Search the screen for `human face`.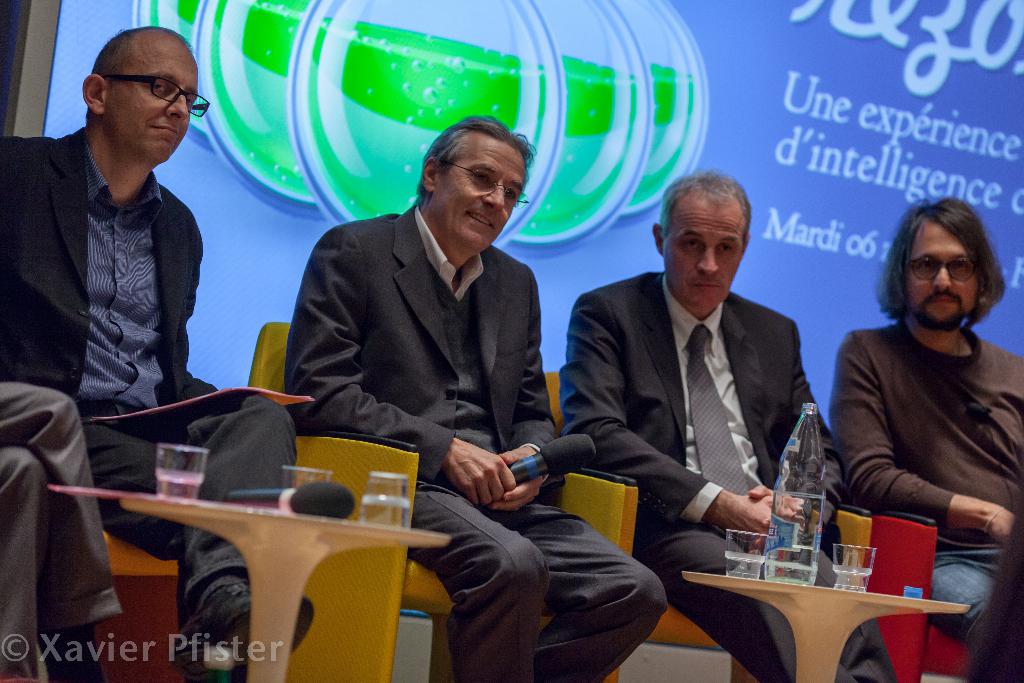
Found at box=[442, 151, 521, 247].
